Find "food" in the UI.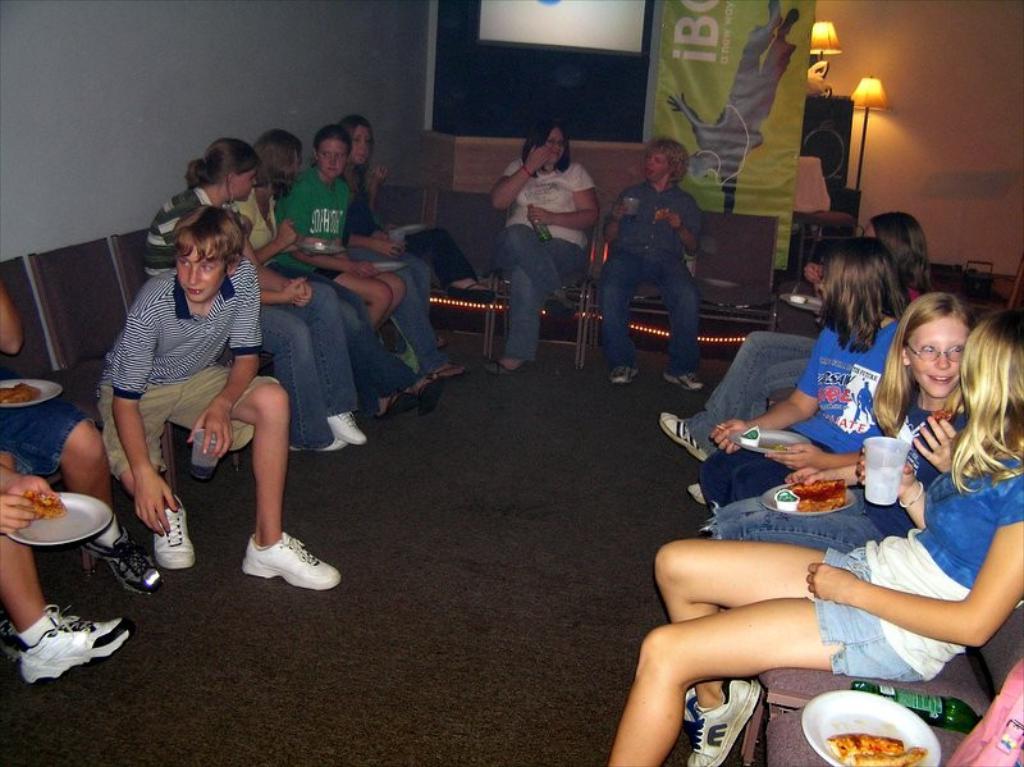
UI element at l=741, t=426, r=758, b=438.
